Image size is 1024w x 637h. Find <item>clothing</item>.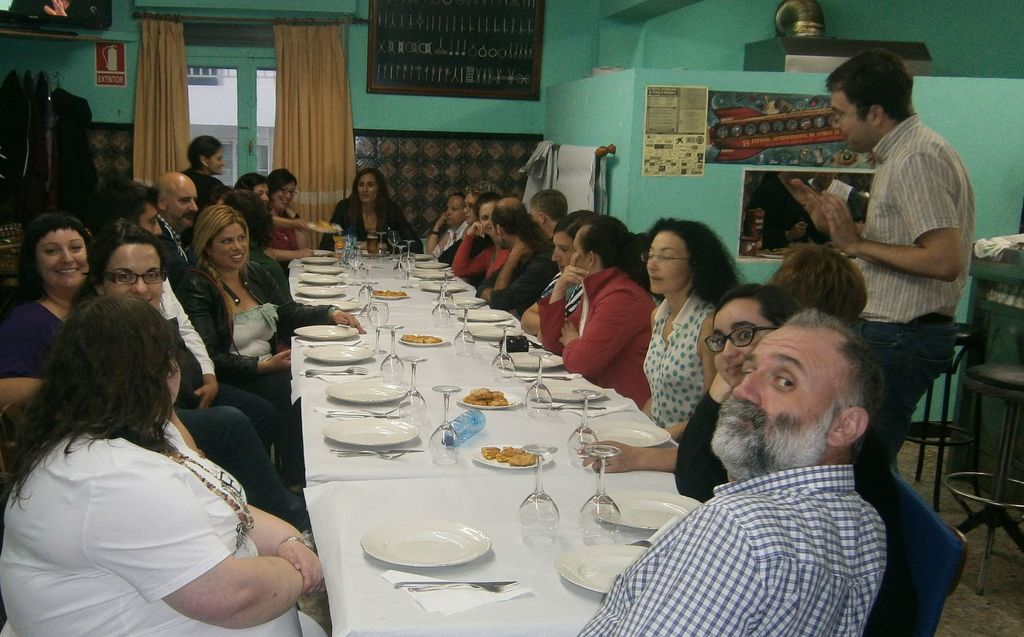
detection(177, 239, 295, 455).
